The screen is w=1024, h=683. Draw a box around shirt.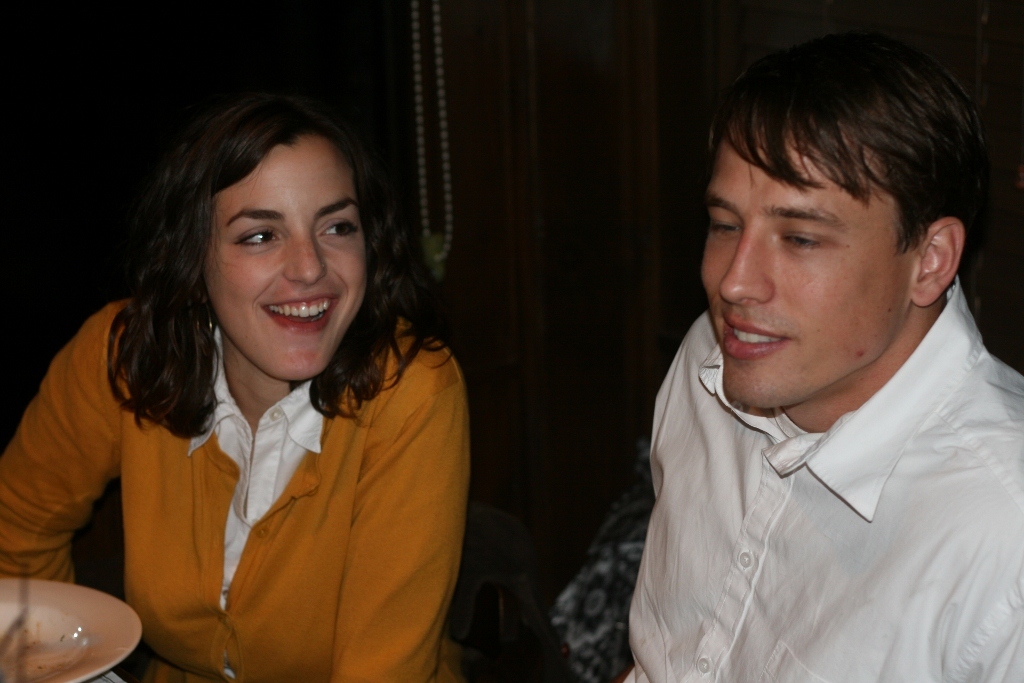
615, 284, 1023, 678.
